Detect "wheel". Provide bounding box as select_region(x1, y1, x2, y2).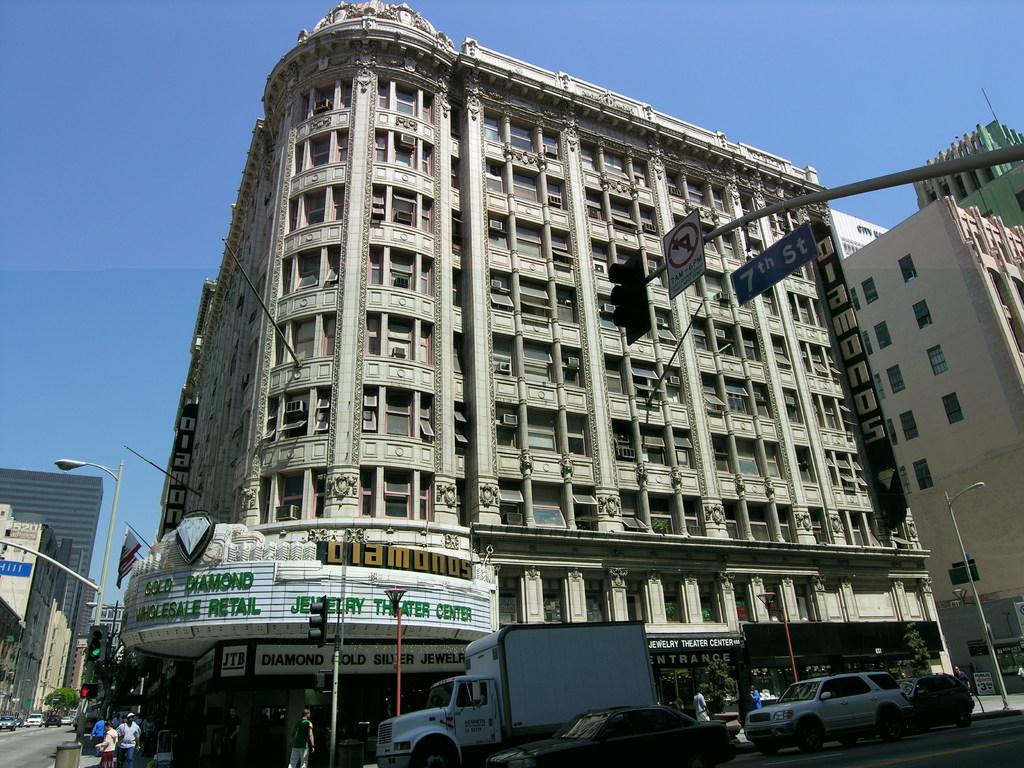
select_region(784, 712, 817, 749).
